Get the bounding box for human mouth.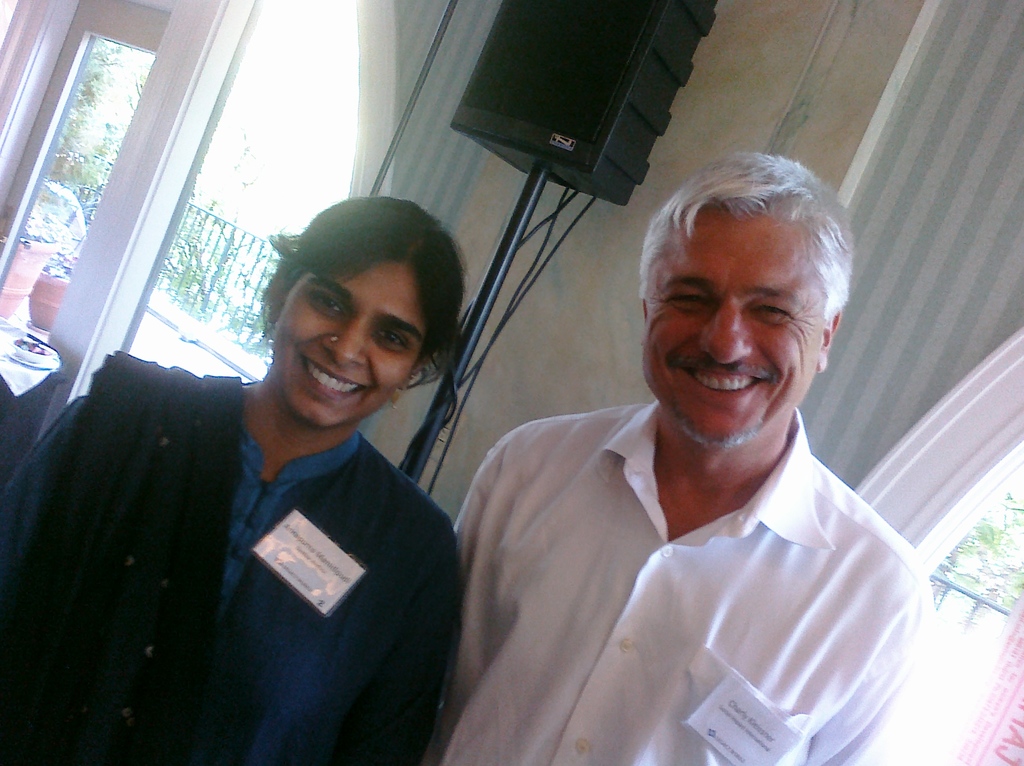
pyautogui.locateOnScreen(302, 357, 365, 401).
